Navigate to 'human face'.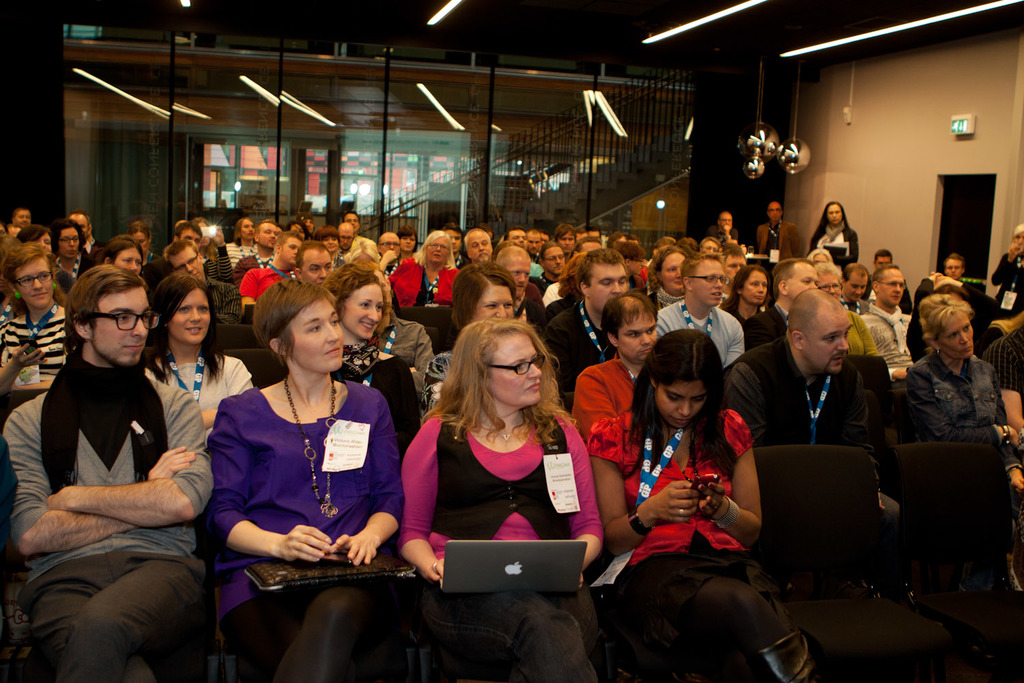
Navigation target: locate(239, 219, 253, 239).
